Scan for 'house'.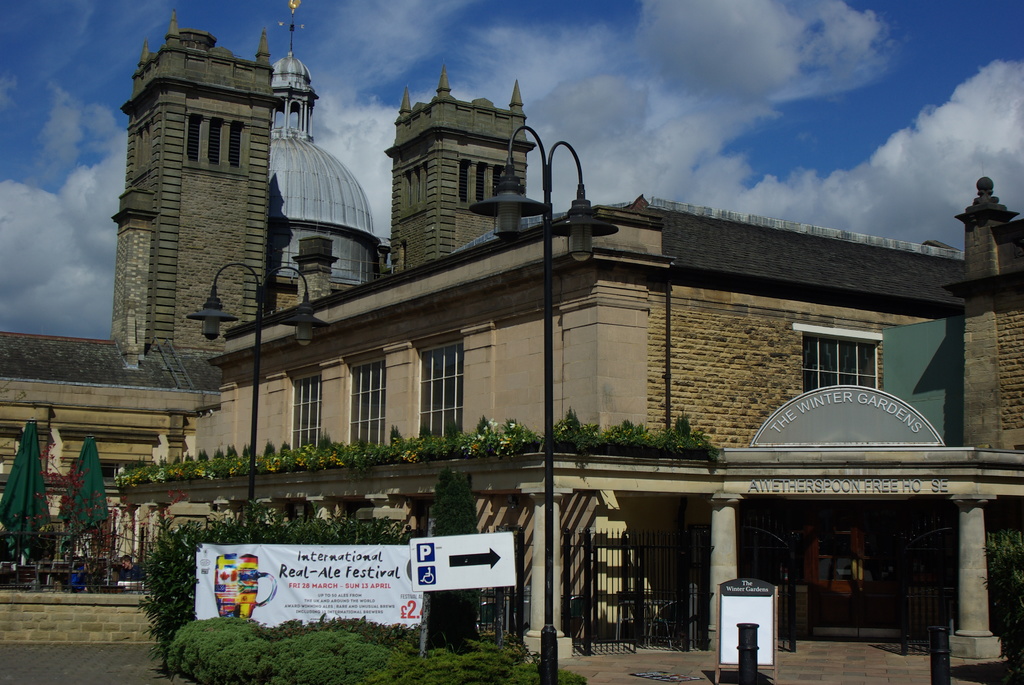
Scan result: {"x1": 0, "y1": 10, "x2": 993, "y2": 647}.
